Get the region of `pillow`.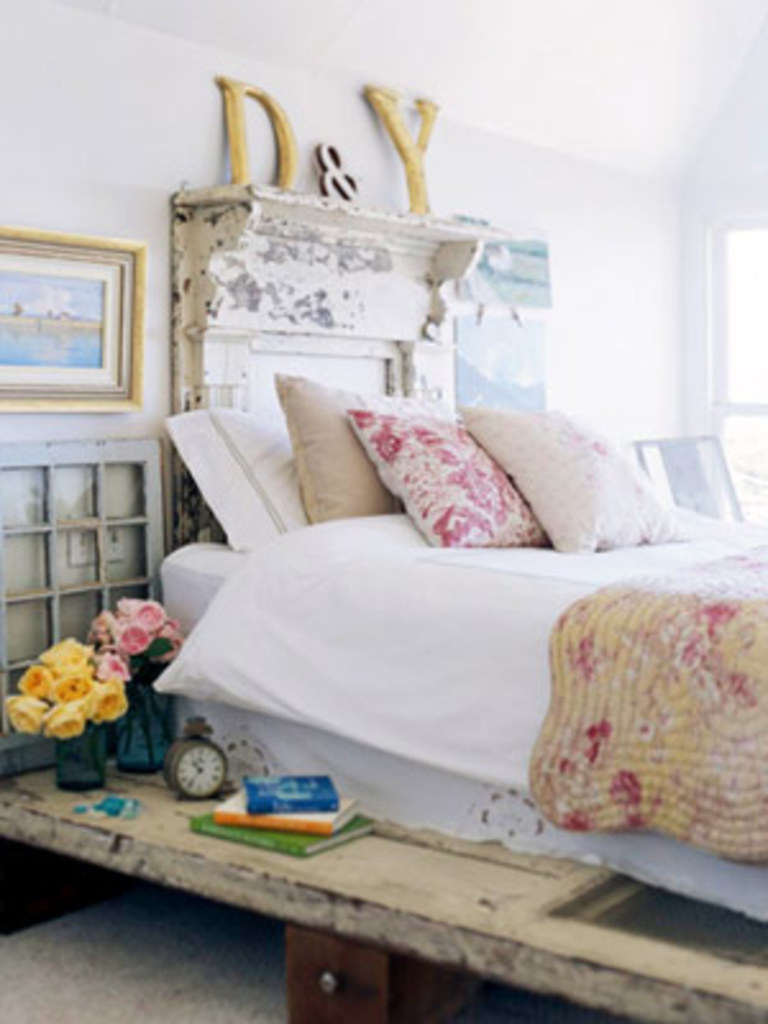
rect(343, 410, 550, 550).
